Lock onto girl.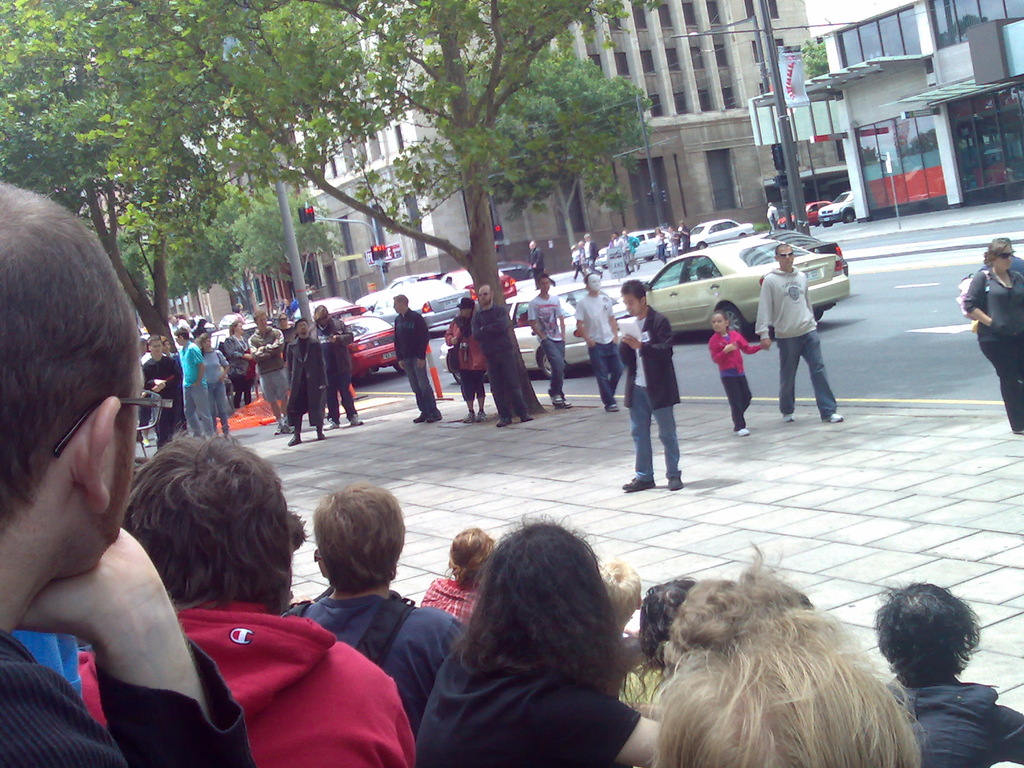
Locked: BBox(707, 312, 762, 433).
